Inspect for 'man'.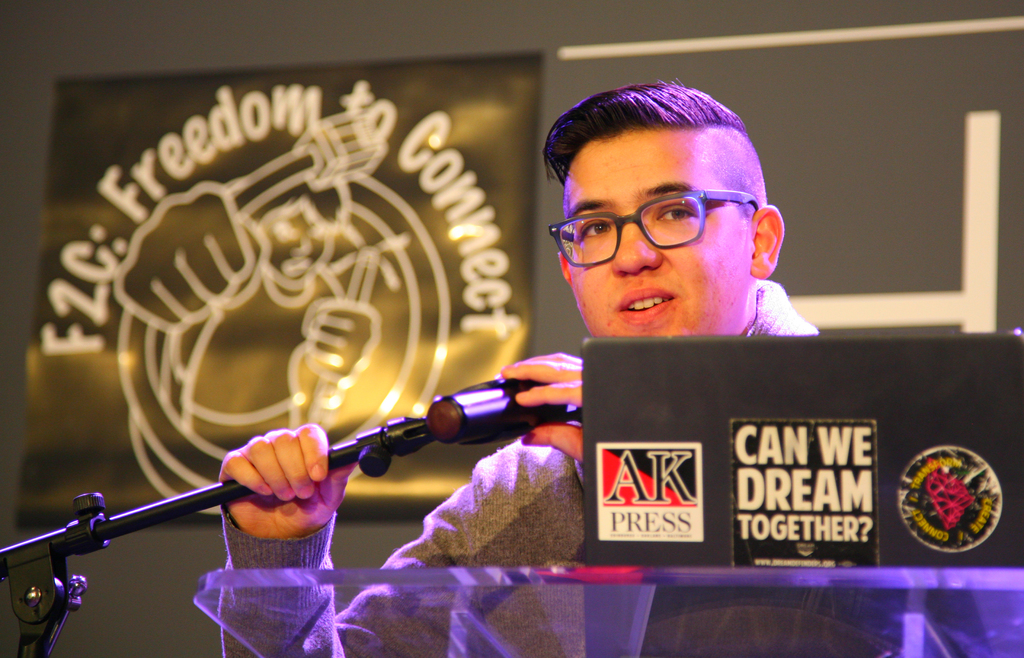
Inspection: BBox(484, 99, 861, 406).
